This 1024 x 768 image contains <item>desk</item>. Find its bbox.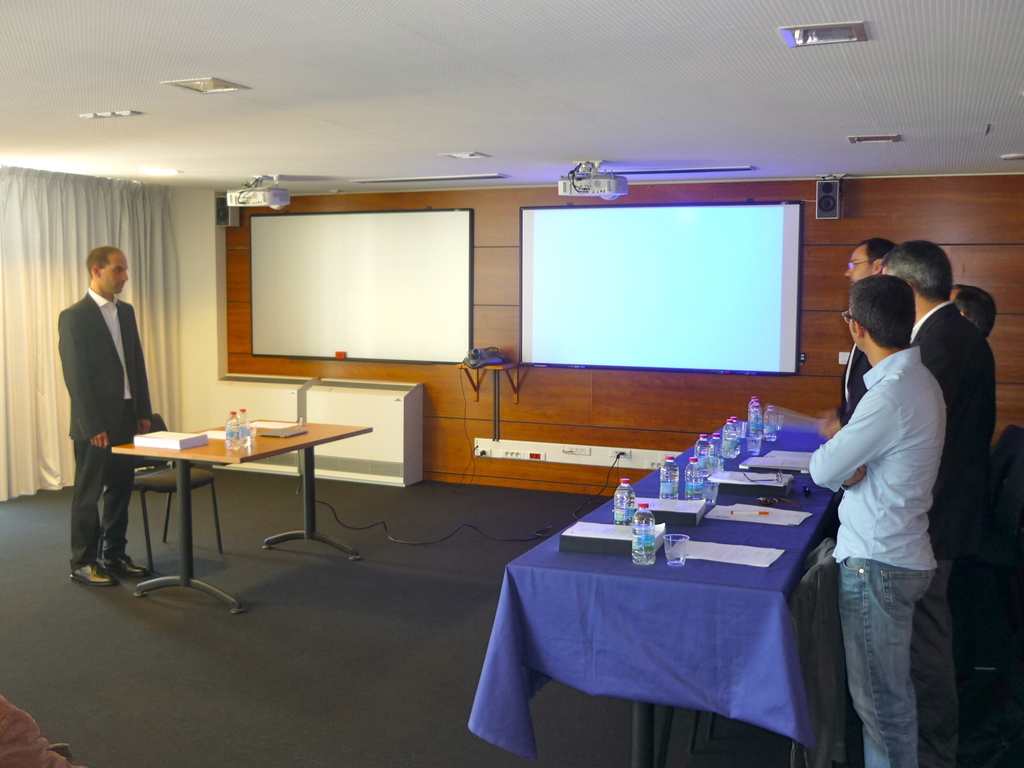
detection(481, 420, 872, 767).
